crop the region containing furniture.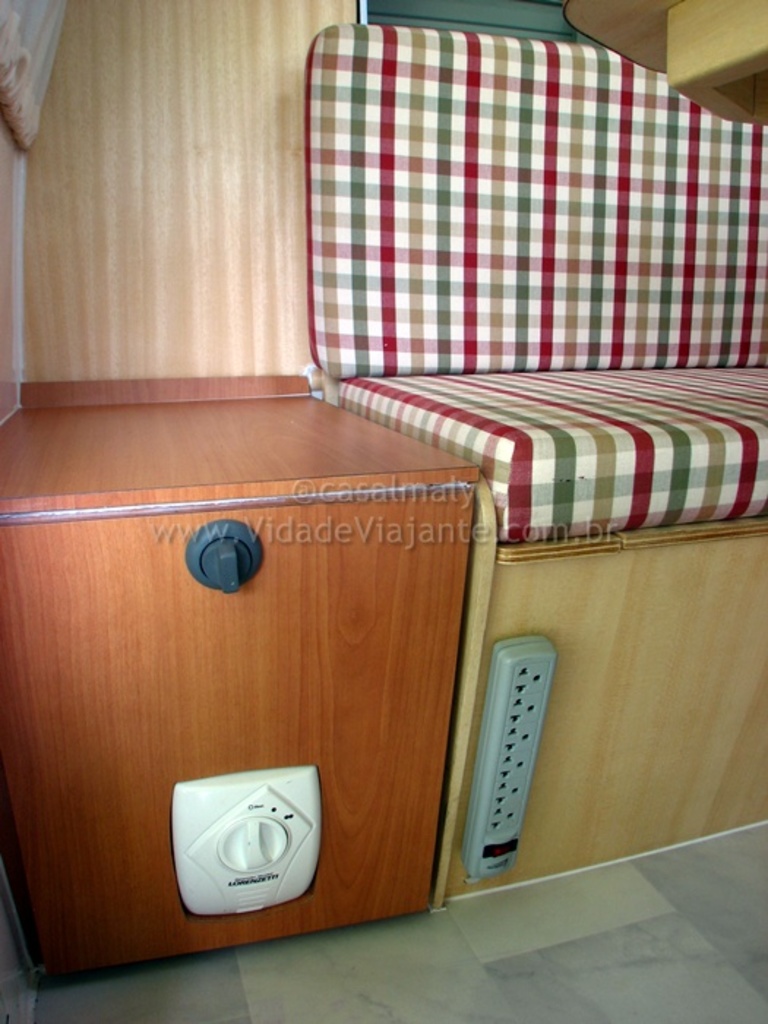
Crop region: 562,0,767,123.
